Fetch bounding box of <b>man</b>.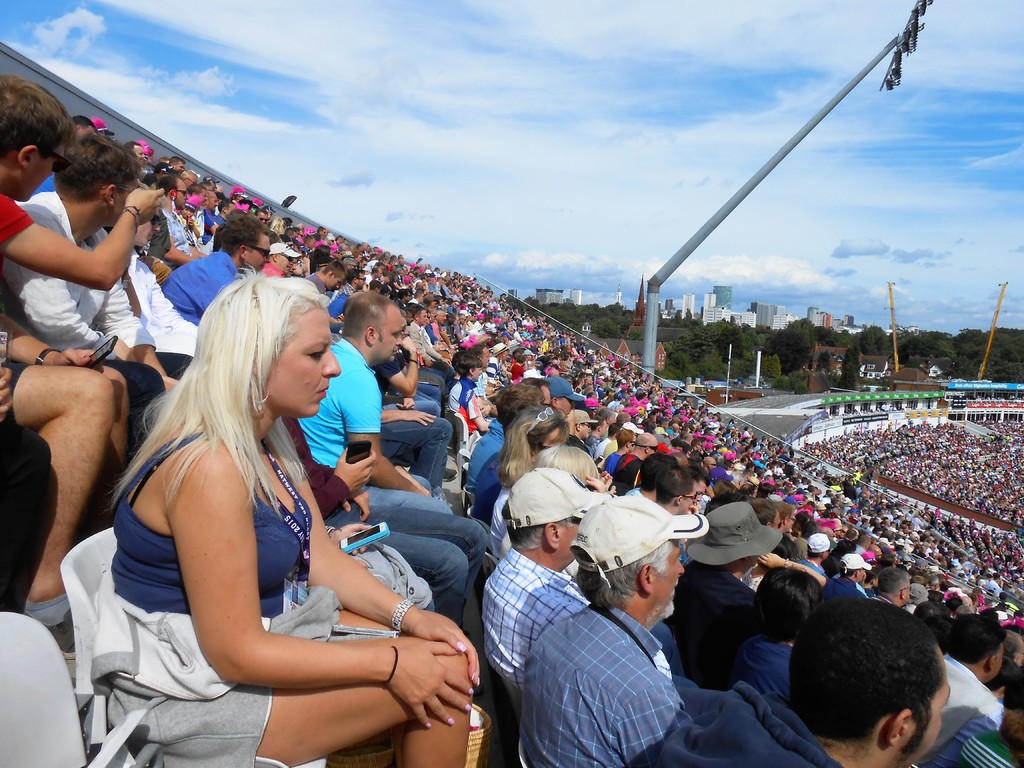
Bbox: 908 609 1004 767.
